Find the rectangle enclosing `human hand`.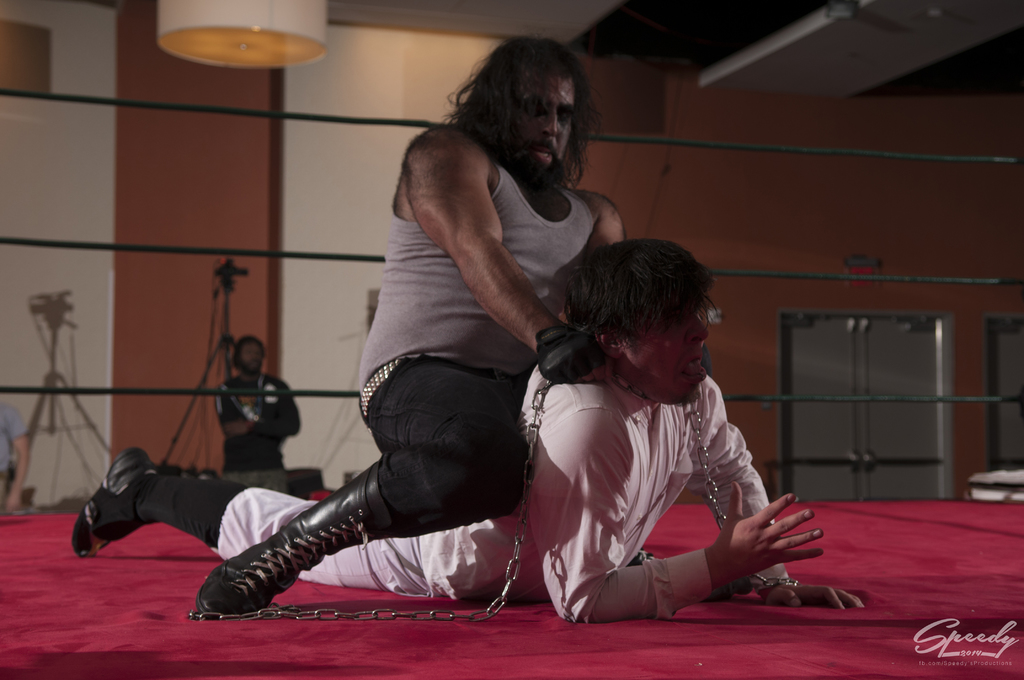
bbox=[5, 494, 22, 513].
